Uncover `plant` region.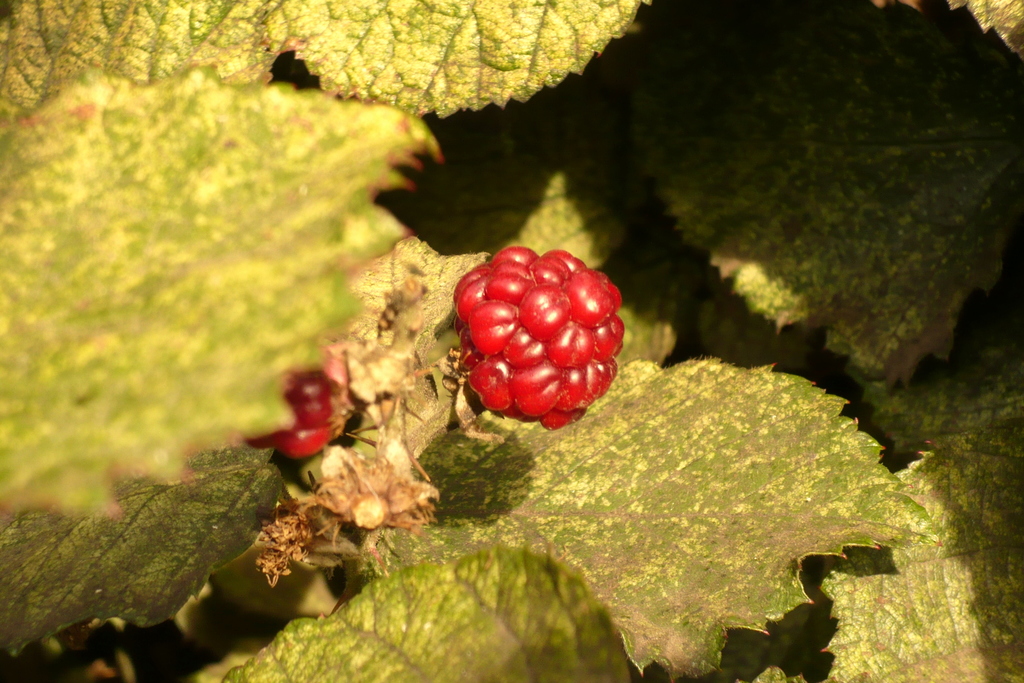
Uncovered: detection(7, 0, 1023, 682).
